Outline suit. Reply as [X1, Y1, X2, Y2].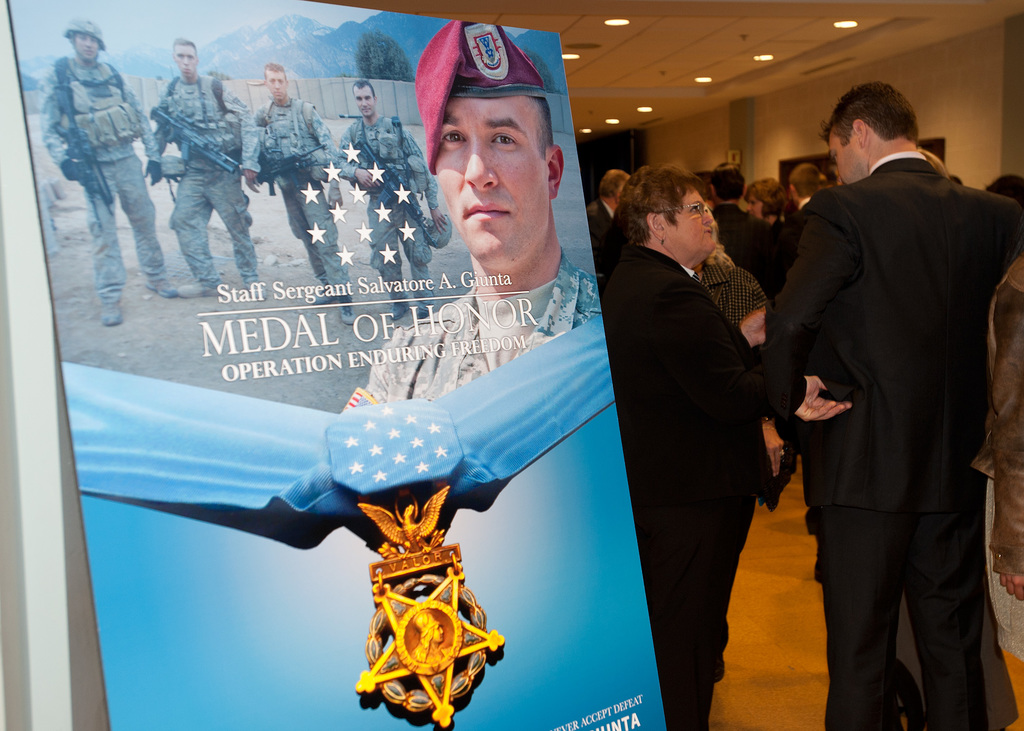
[584, 200, 620, 283].
